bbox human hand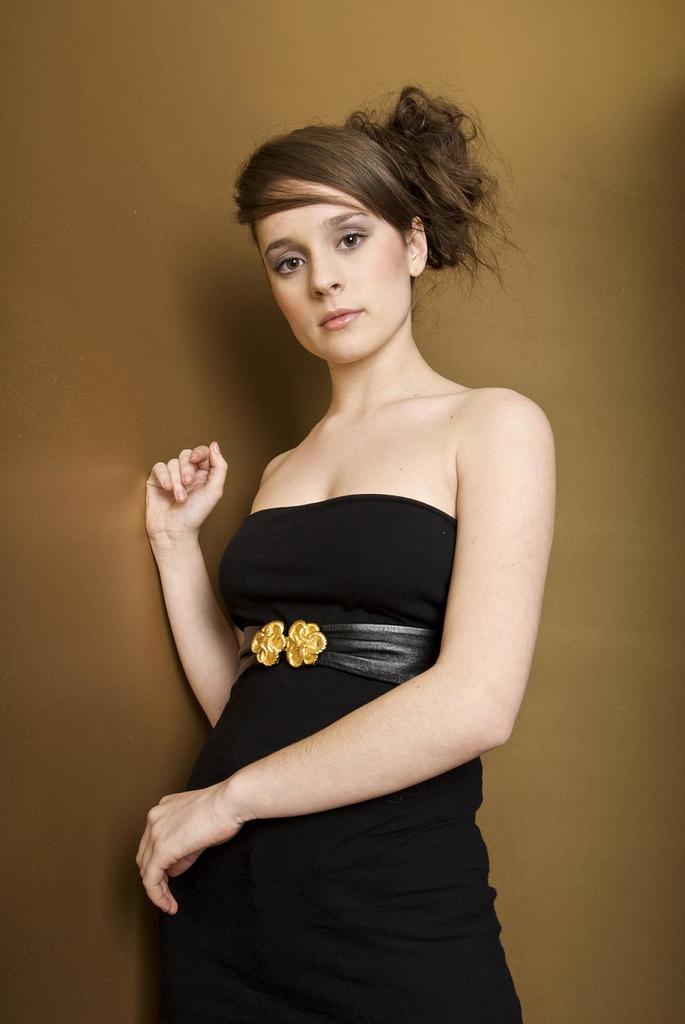
(134,772,239,918)
